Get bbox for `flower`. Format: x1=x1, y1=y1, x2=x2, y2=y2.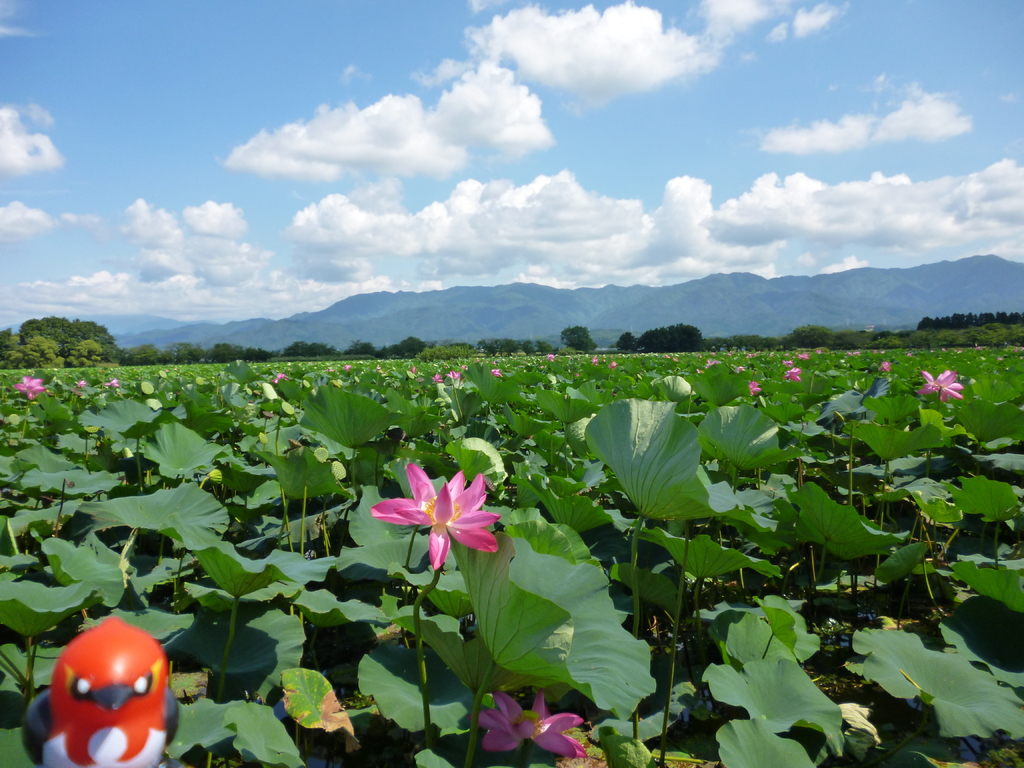
x1=918, y1=367, x2=959, y2=410.
